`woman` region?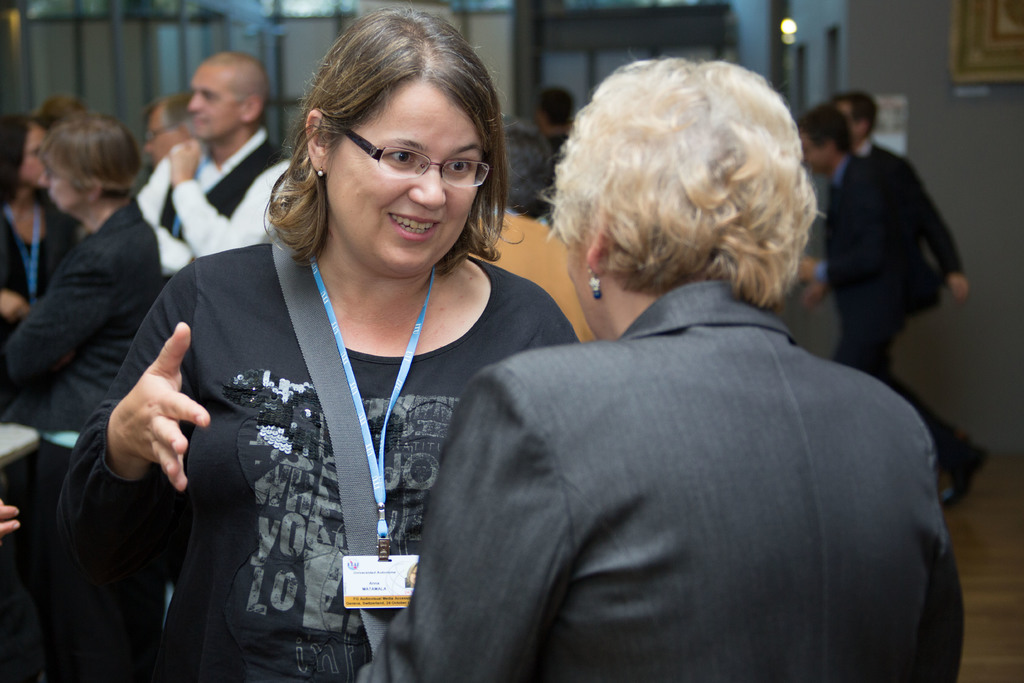
(124, 40, 580, 675)
